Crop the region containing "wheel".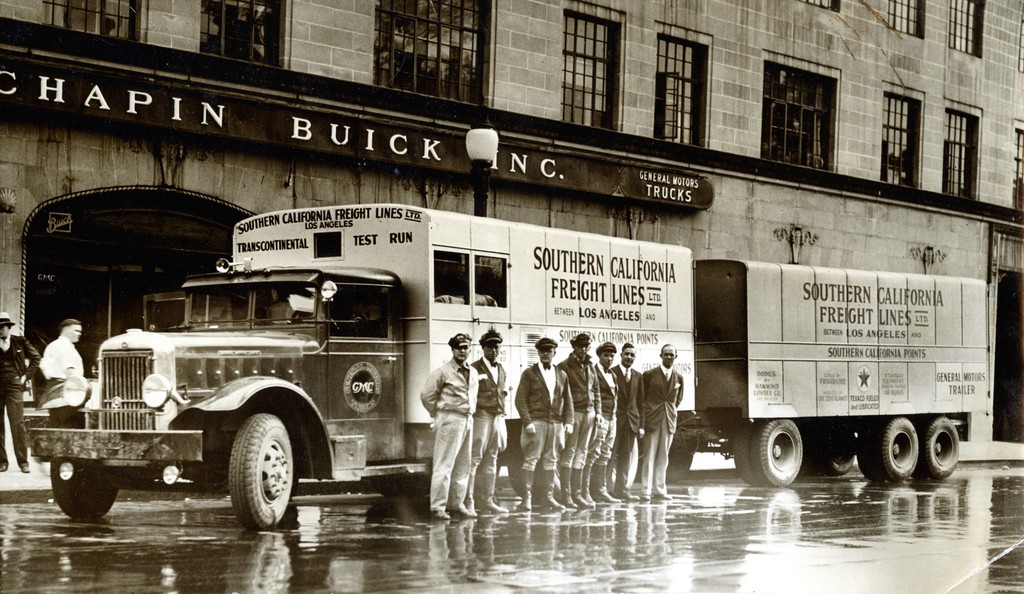
Crop region: (862,413,918,482).
